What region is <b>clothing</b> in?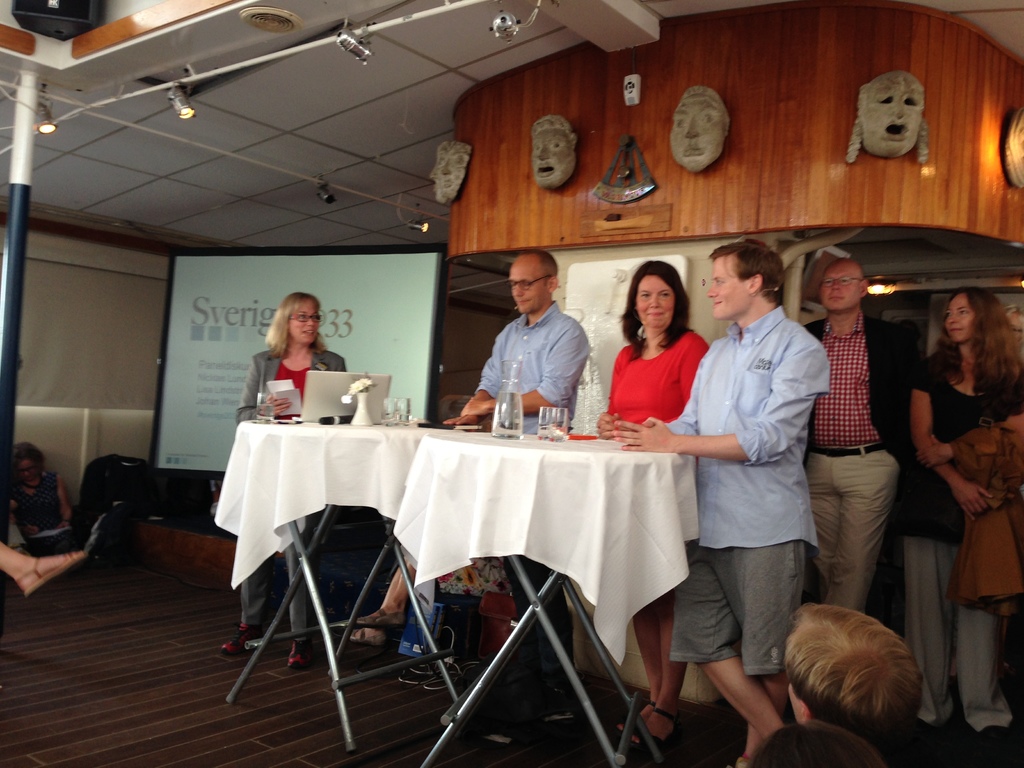
x1=234 y1=351 x2=348 y2=641.
